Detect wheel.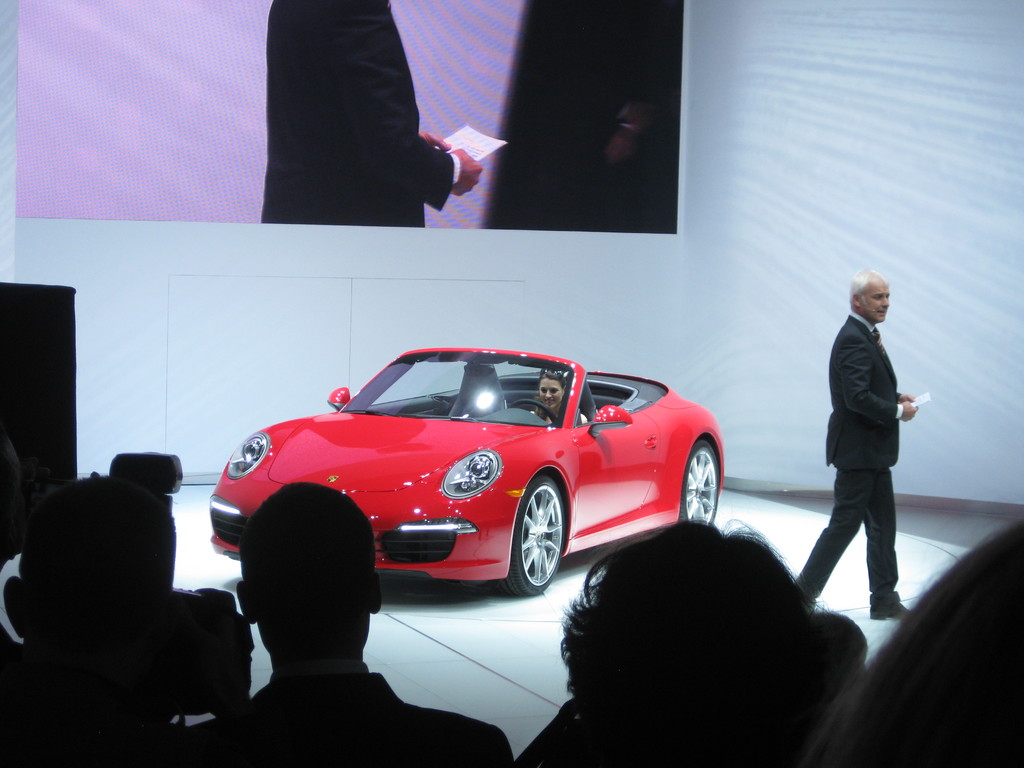
Detected at locate(679, 442, 717, 525).
